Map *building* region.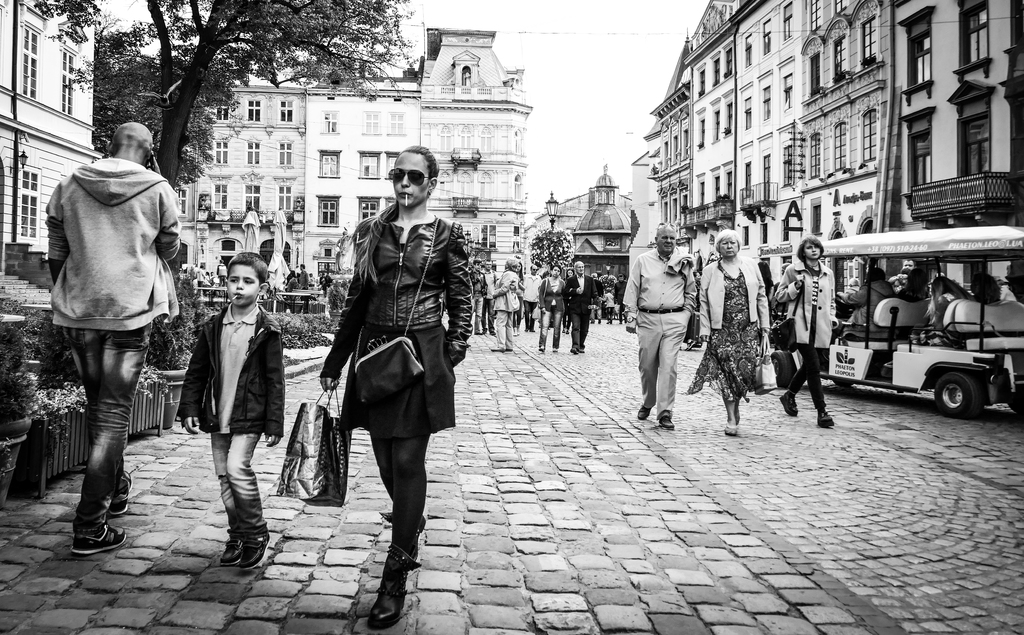
Mapped to locate(422, 29, 536, 290).
